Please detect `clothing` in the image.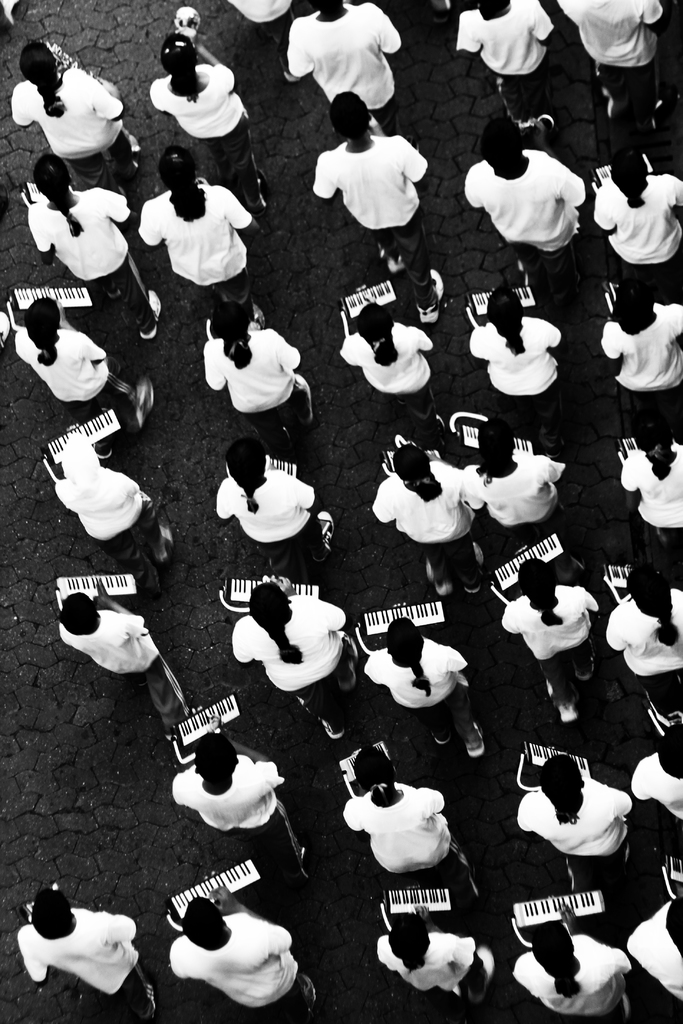
[282,3,410,128].
